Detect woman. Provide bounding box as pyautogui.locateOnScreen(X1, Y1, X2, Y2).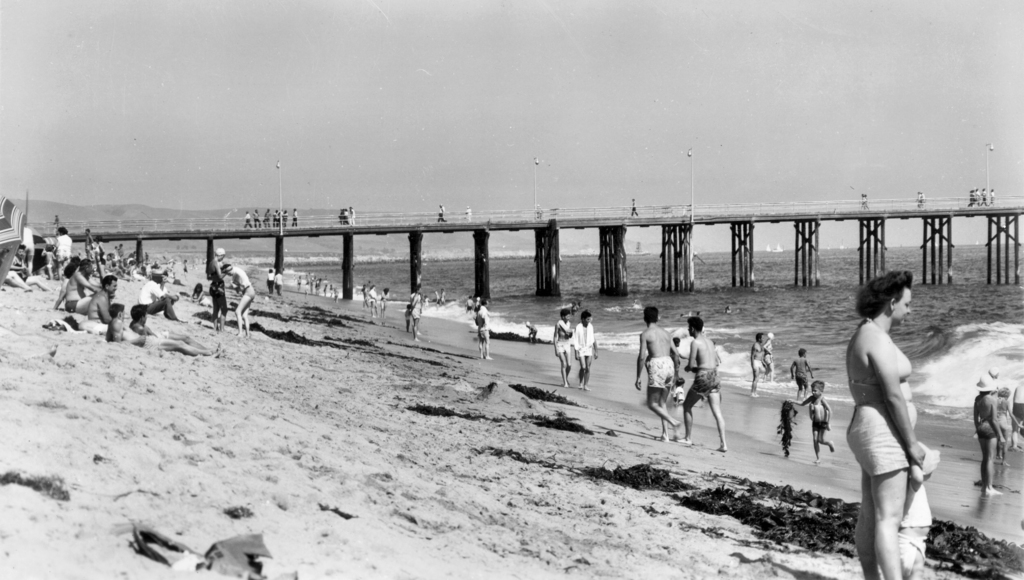
pyautogui.locateOnScreen(841, 236, 943, 579).
